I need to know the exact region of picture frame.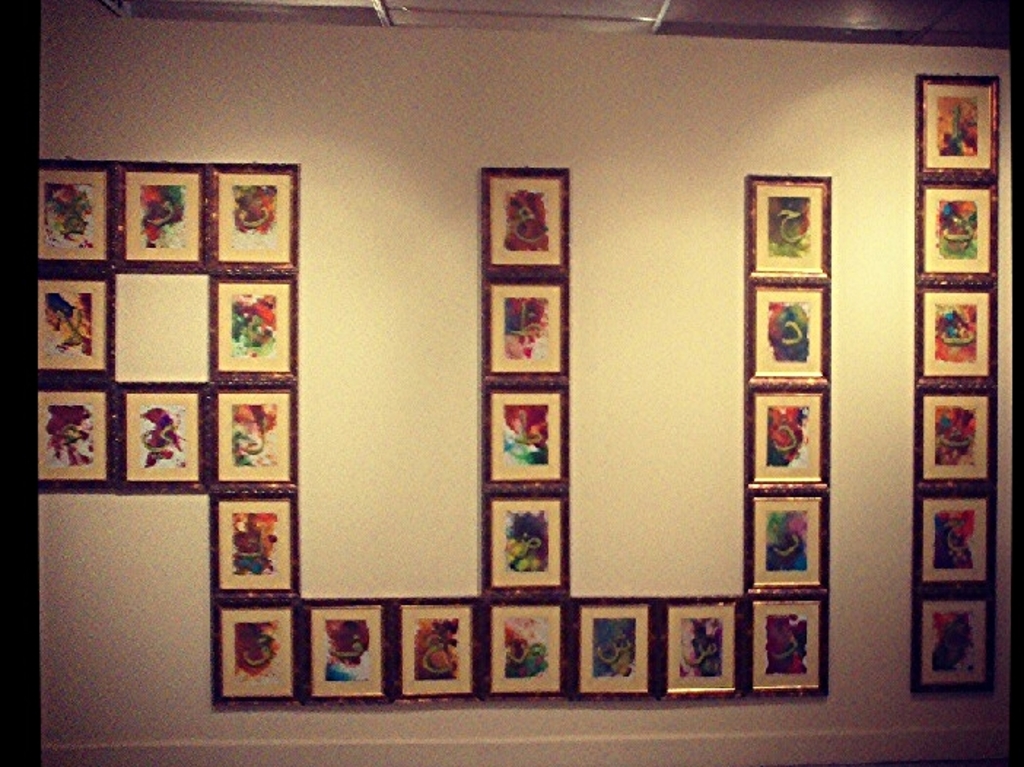
Region: box(570, 595, 661, 697).
